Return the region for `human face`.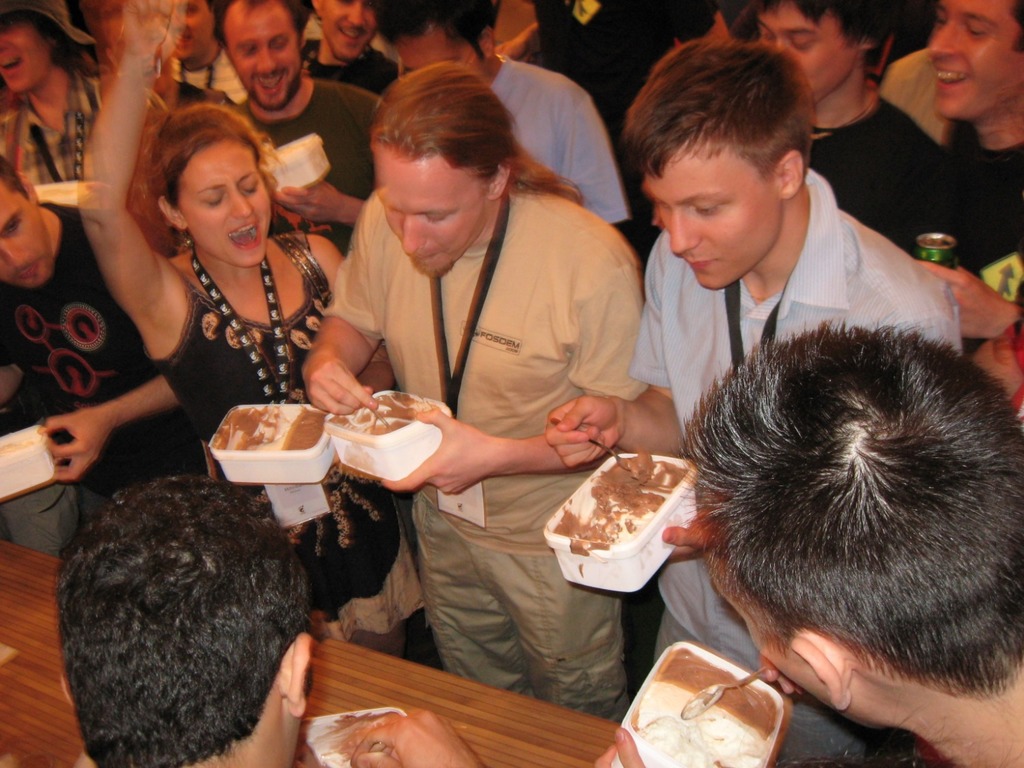
[374, 143, 488, 275].
